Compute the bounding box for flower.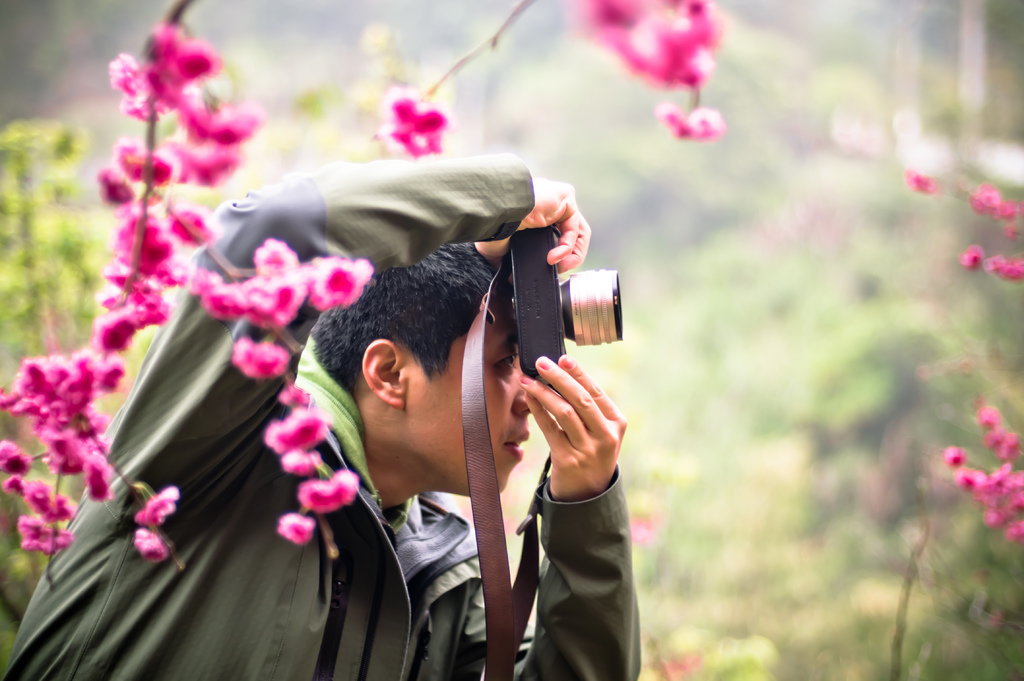
<region>657, 108, 724, 142</region>.
